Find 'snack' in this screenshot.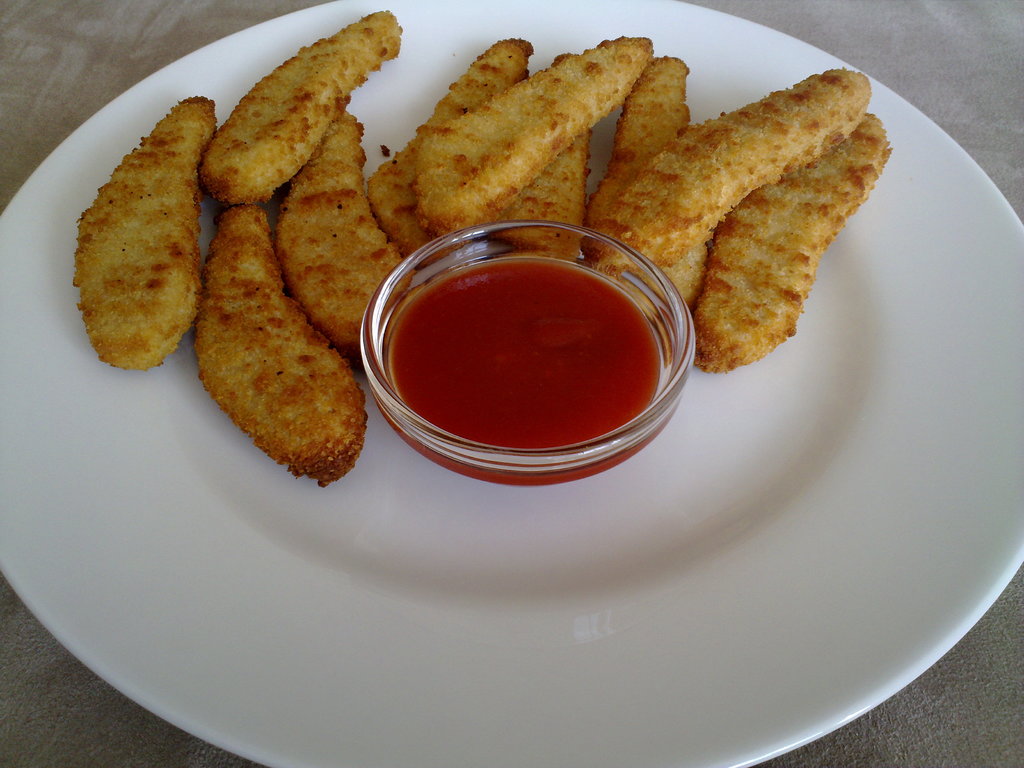
The bounding box for 'snack' is <box>198,4,406,204</box>.
